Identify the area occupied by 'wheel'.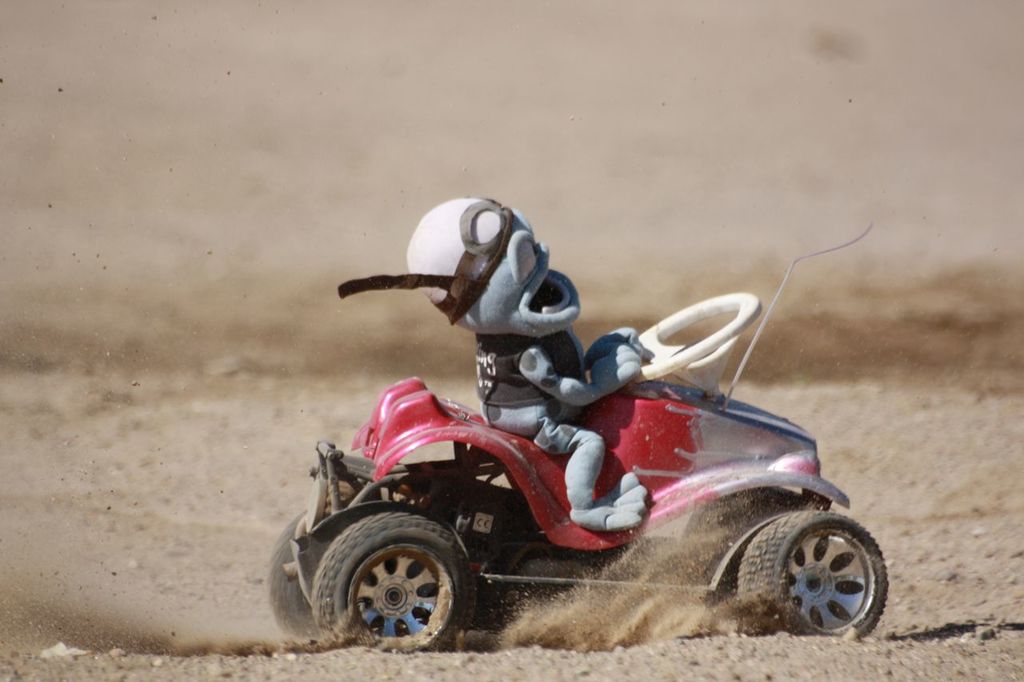
Area: locate(311, 510, 483, 658).
